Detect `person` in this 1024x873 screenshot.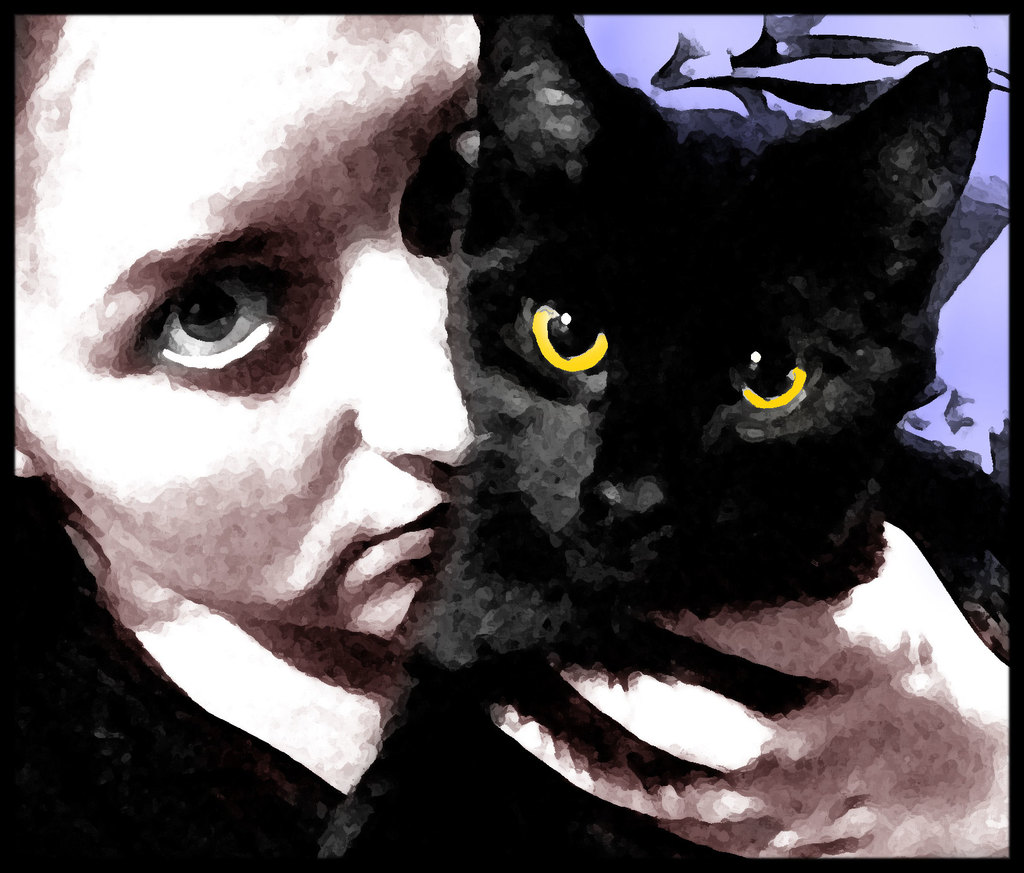
Detection: bbox(19, 15, 1009, 856).
